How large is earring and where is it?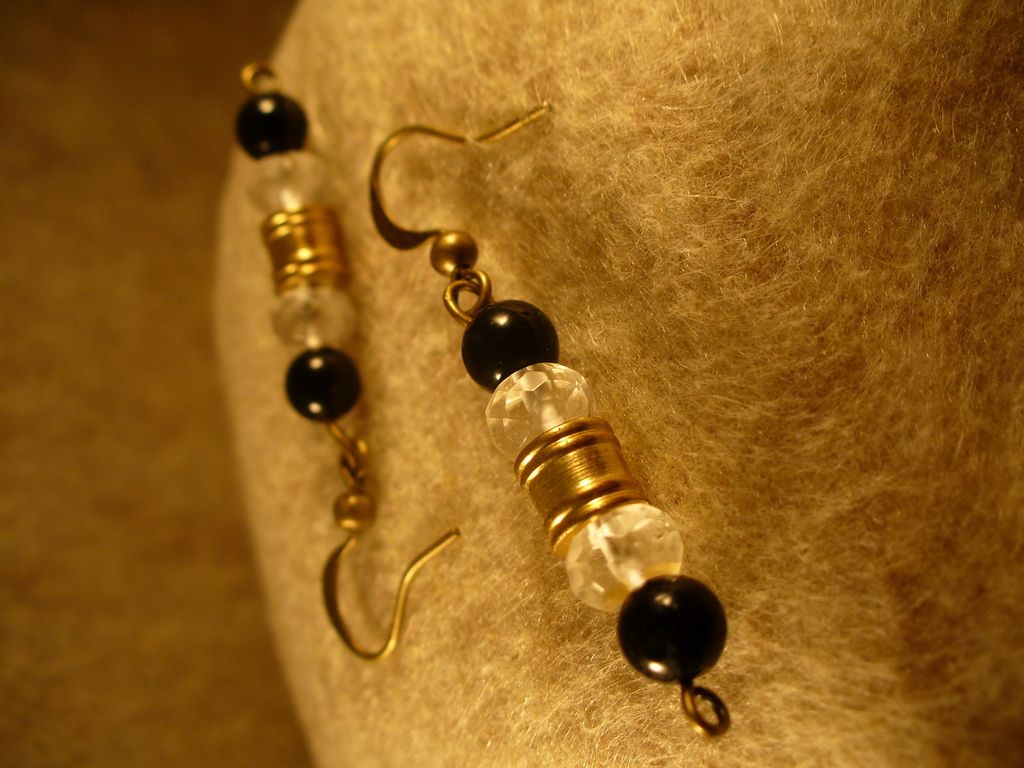
Bounding box: 230 62 461 660.
